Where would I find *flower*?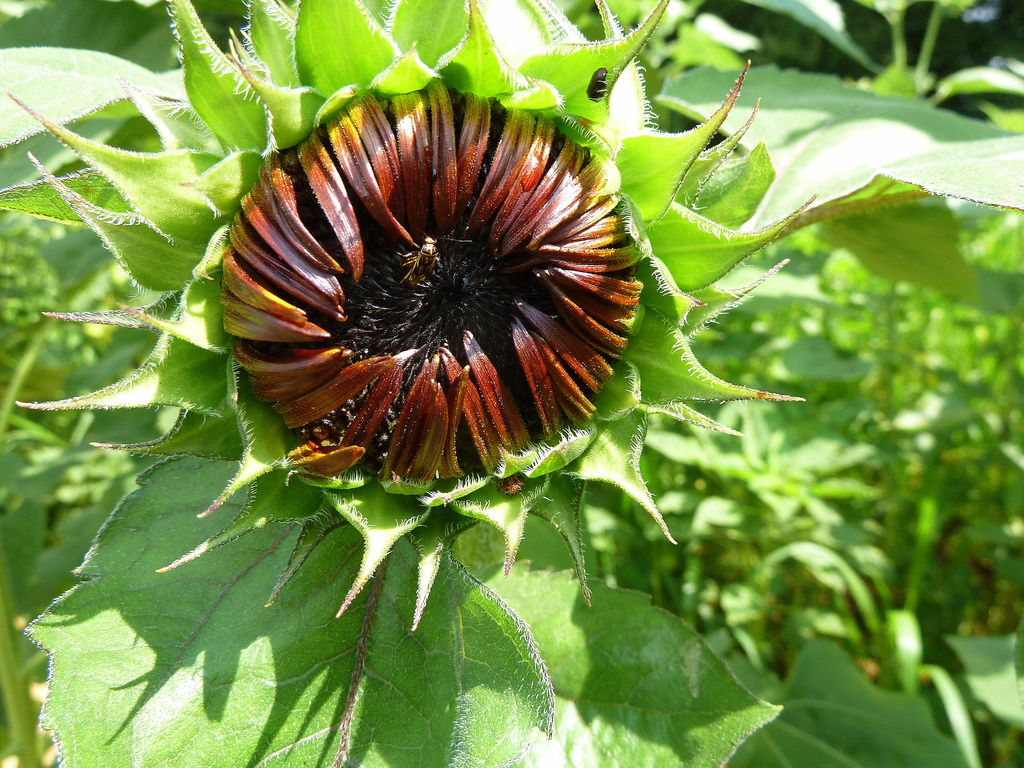
At region(204, 96, 657, 488).
